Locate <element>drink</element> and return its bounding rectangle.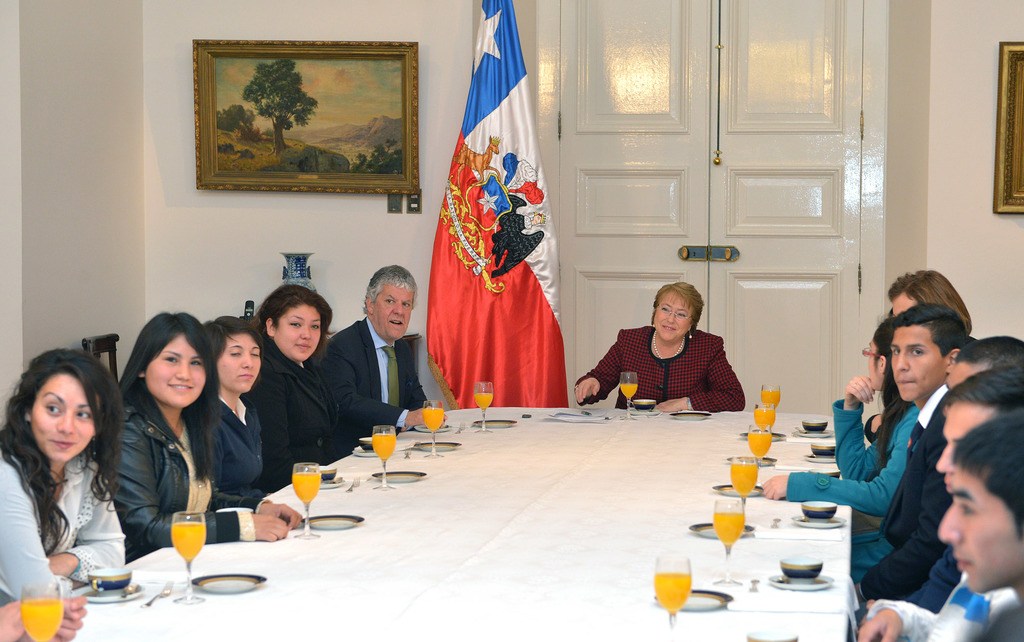
pyautogui.locateOnScreen(619, 383, 639, 399).
